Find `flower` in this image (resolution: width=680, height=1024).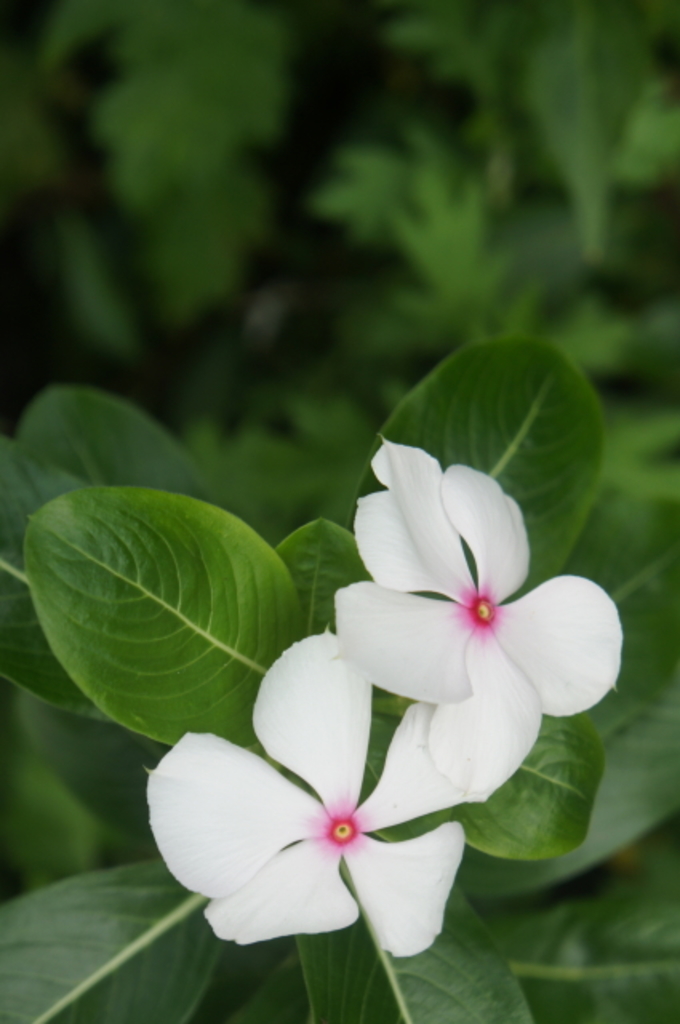
[x1=144, y1=618, x2=469, y2=957].
